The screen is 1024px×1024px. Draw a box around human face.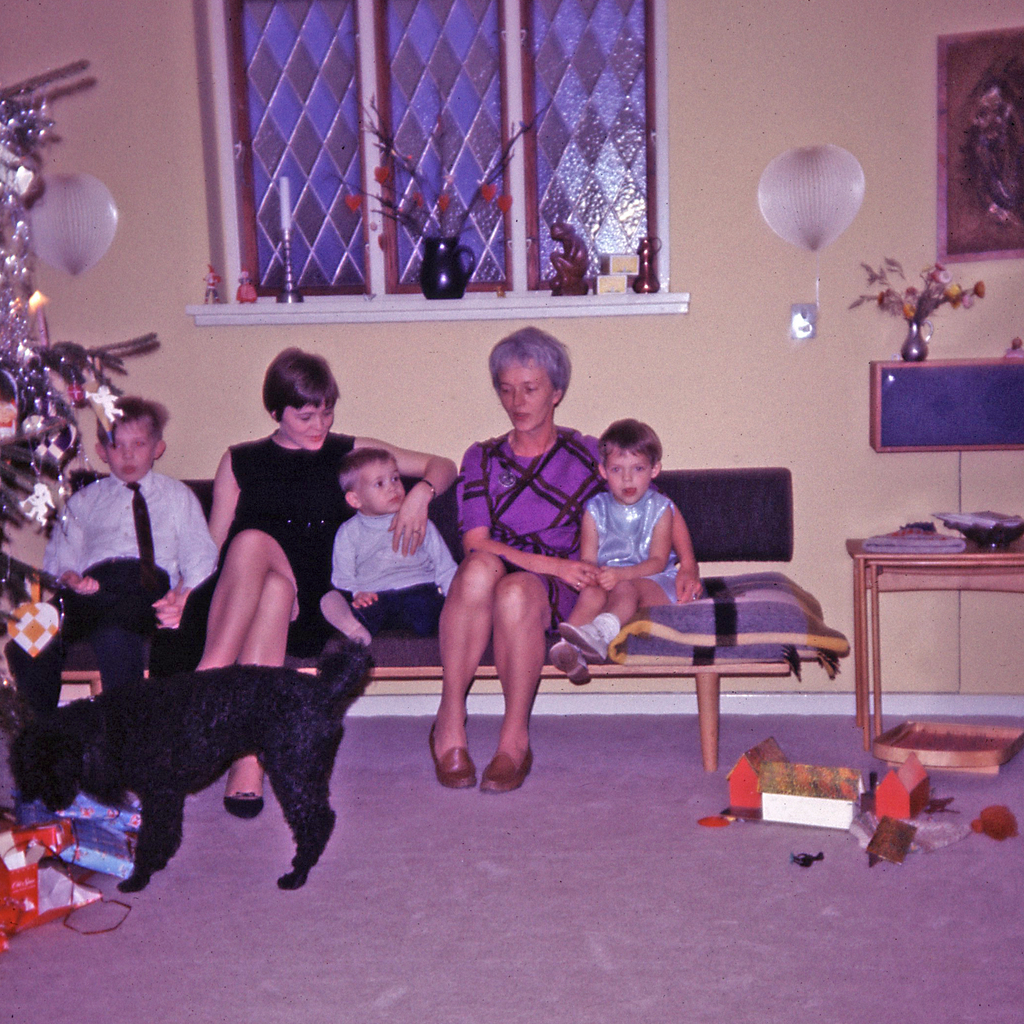
bbox=(499, 361, 554, 429).
